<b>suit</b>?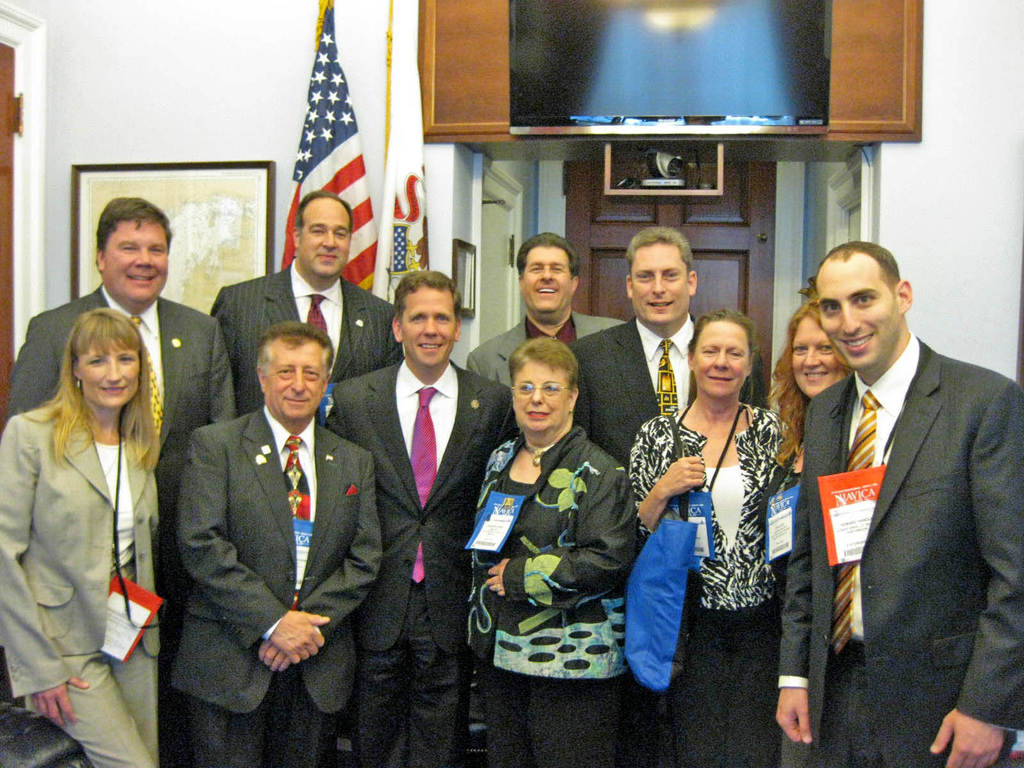
bbox=(205, 258, 404, 420)
